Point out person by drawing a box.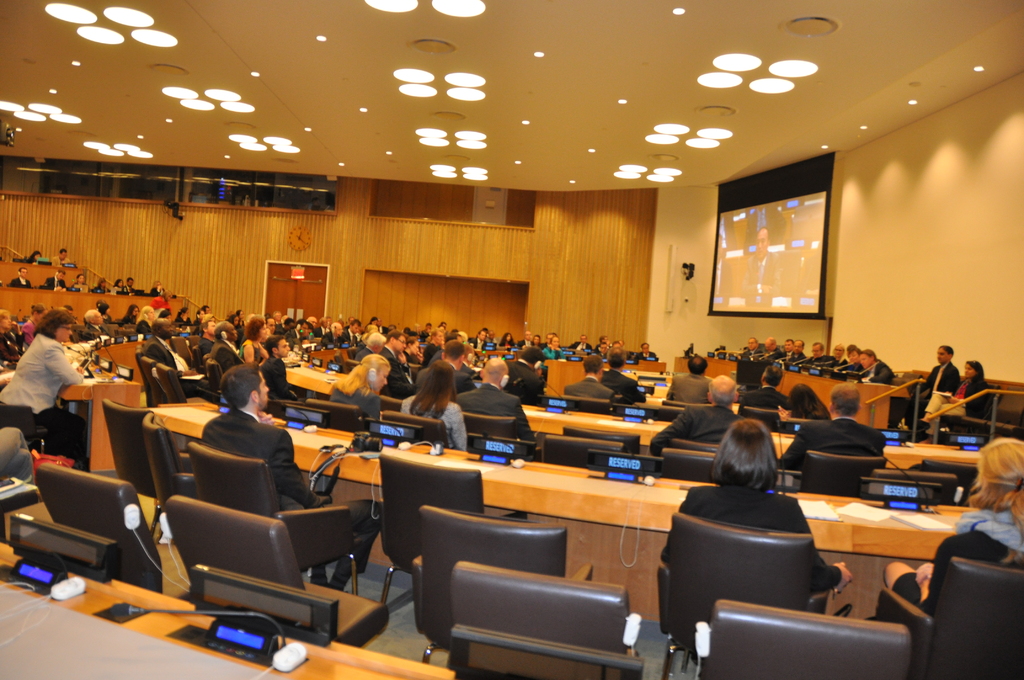
423/327/445/366.
